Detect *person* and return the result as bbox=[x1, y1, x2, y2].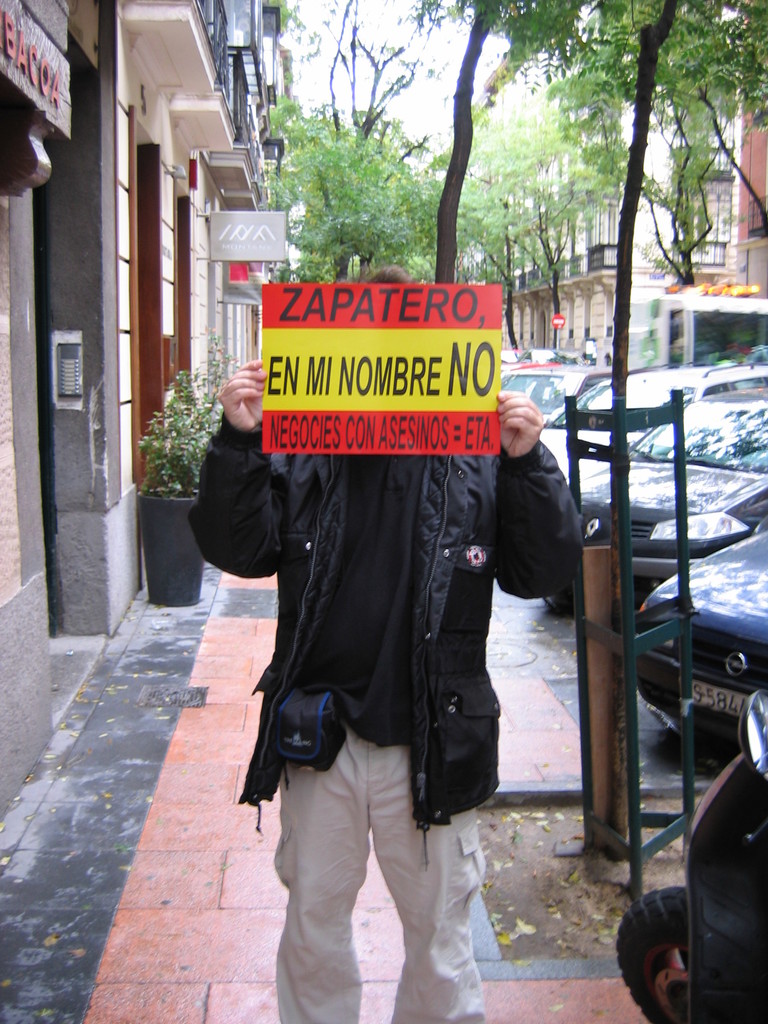
bbox=[234, 237, 545, 1017].
